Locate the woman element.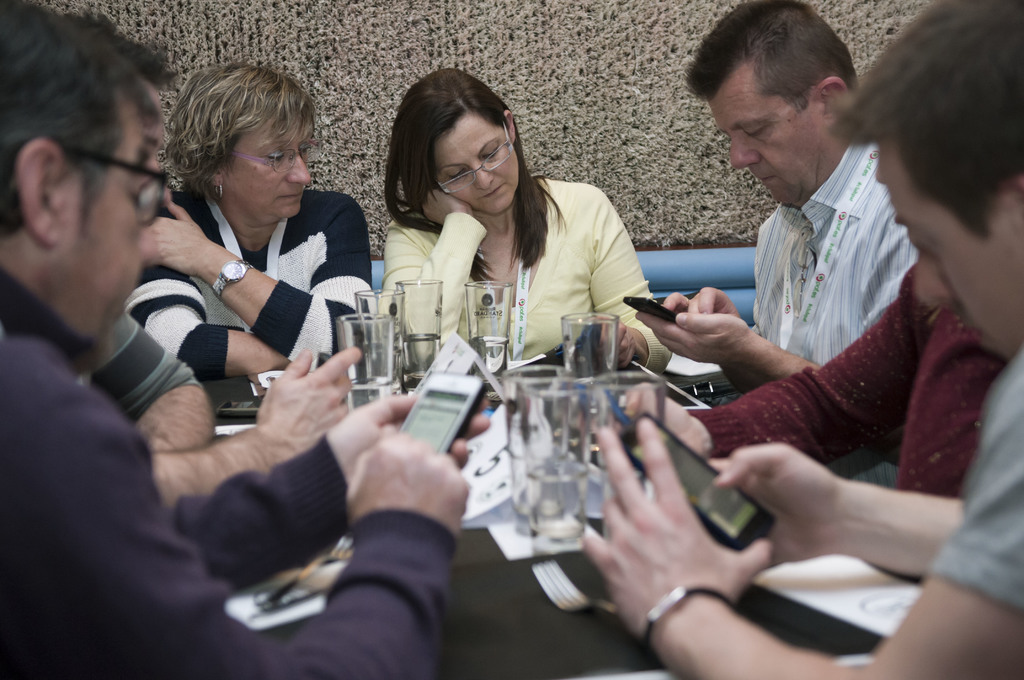
Element bbox: BBox(123, 61, 375, 382).
